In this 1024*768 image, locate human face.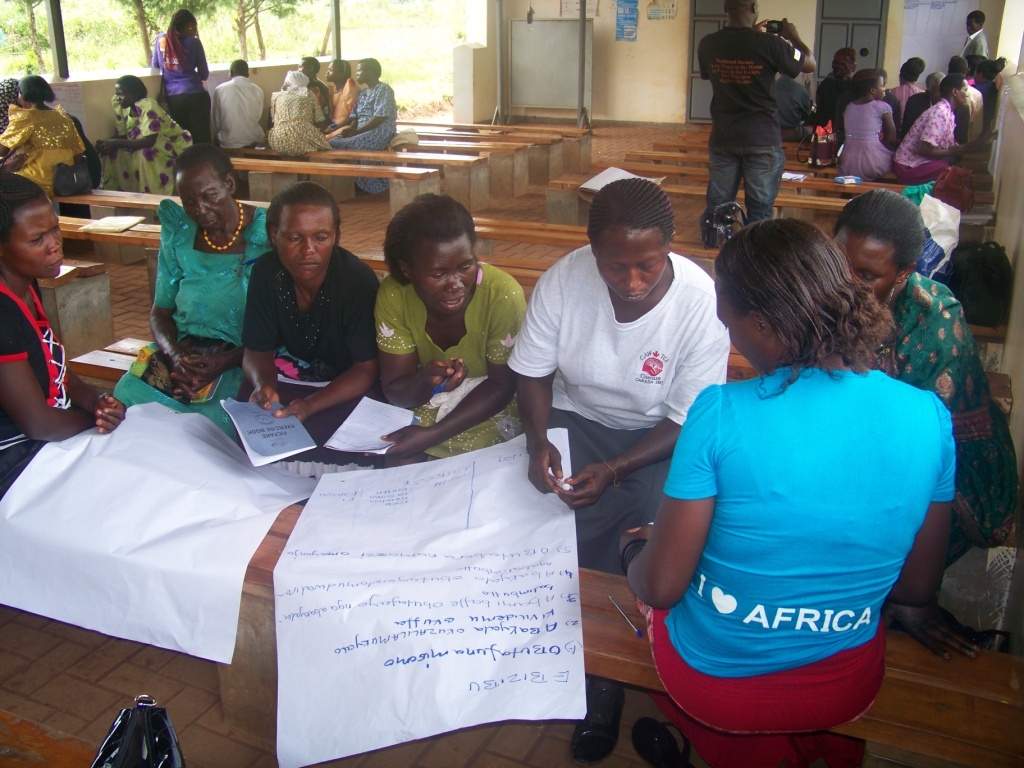
Bounding box: [left=850, top=55, right=856, bottom=73].
